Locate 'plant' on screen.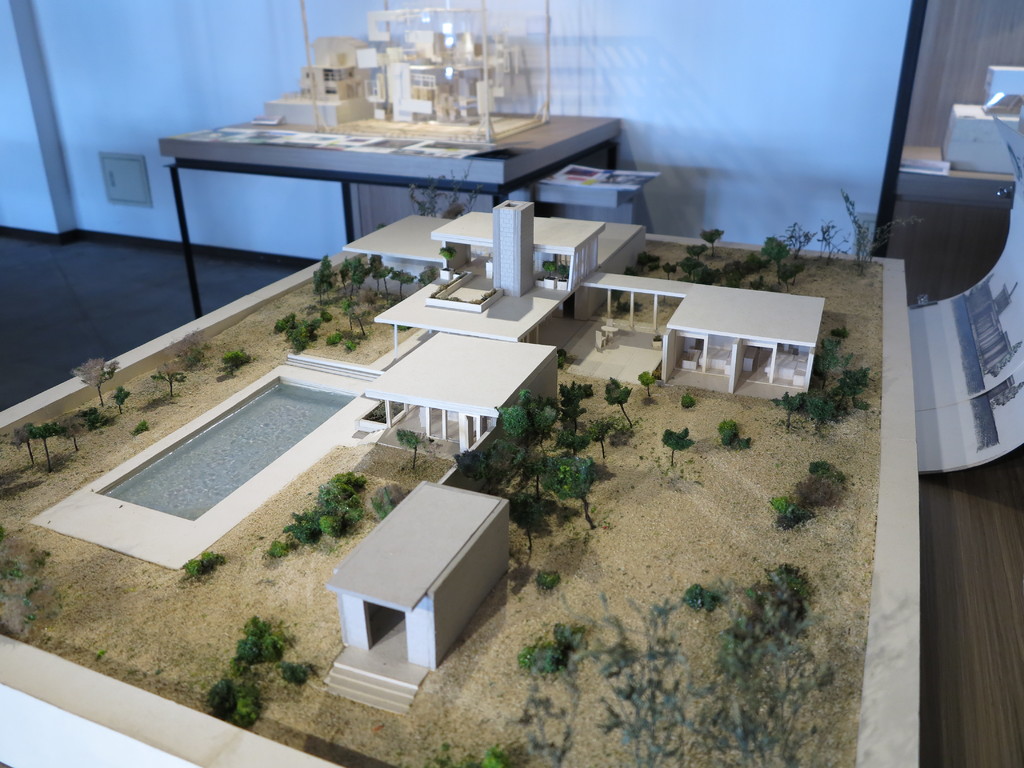
On screen at 388/264/415/301.
